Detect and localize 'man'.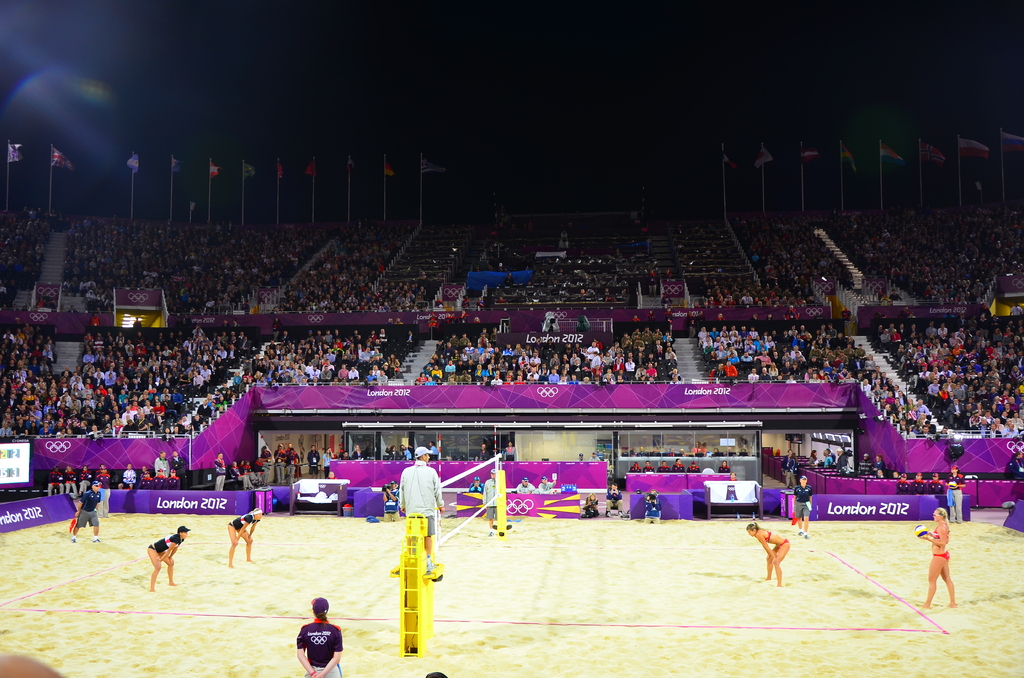
Localized at select_region(108, 372, 115, 385).
